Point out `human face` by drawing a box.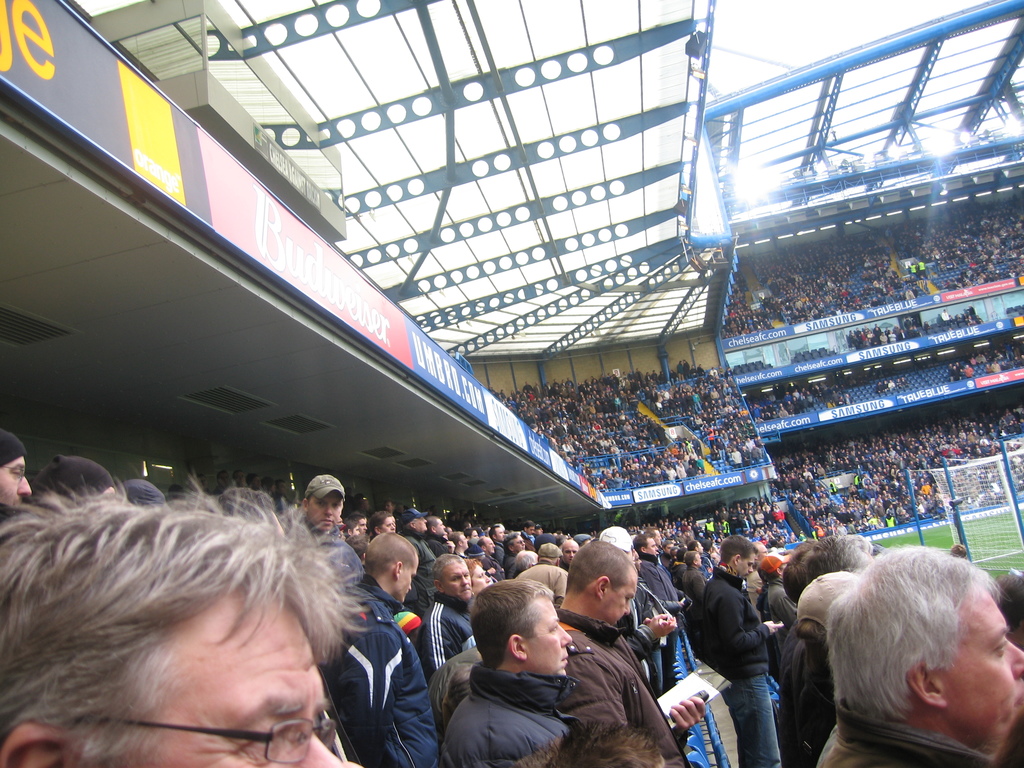
locate(336, 514, 345, 527).
